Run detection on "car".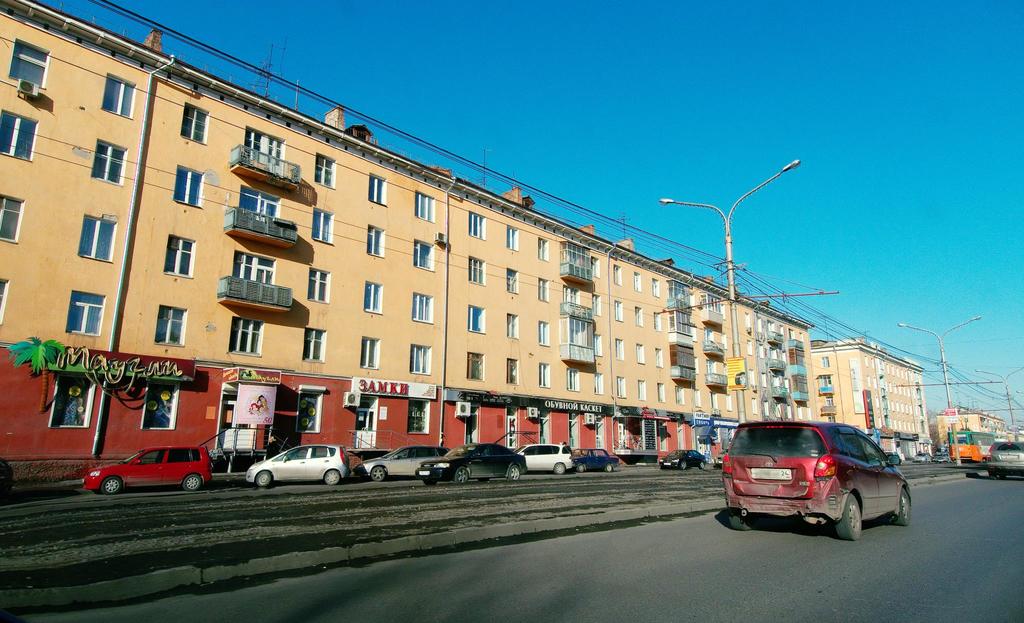
Result: [x1=572, y1=446, x2=616, y2=469].
